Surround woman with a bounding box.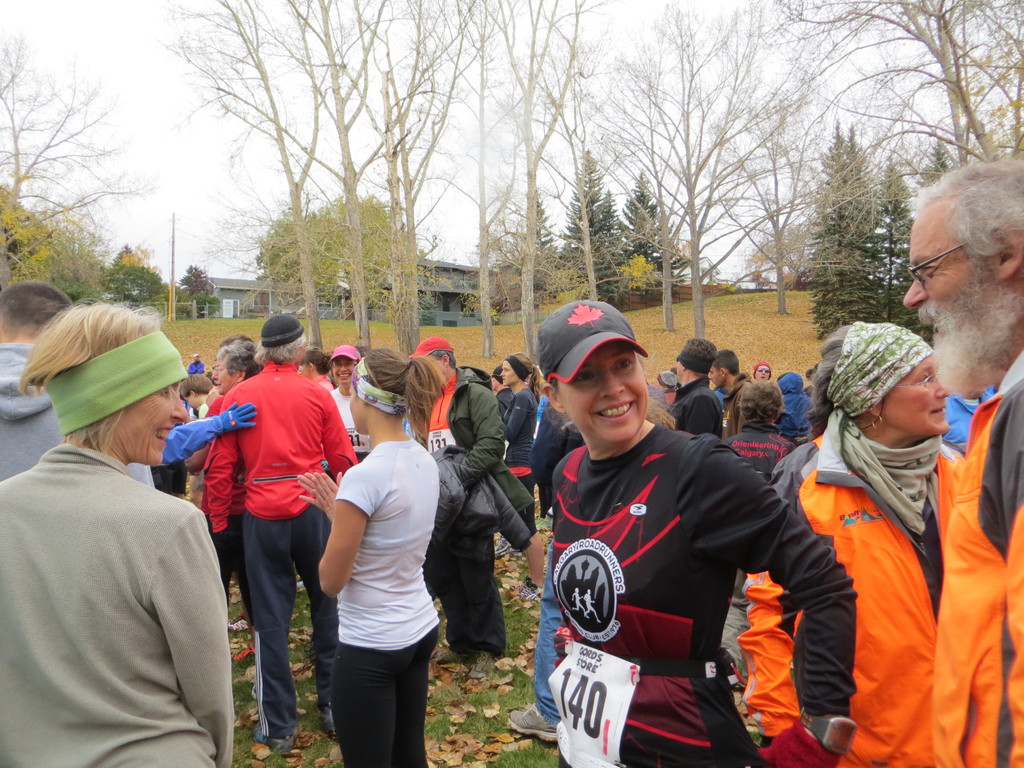
<bbox>742, 321, 974, 759</bbox>.
